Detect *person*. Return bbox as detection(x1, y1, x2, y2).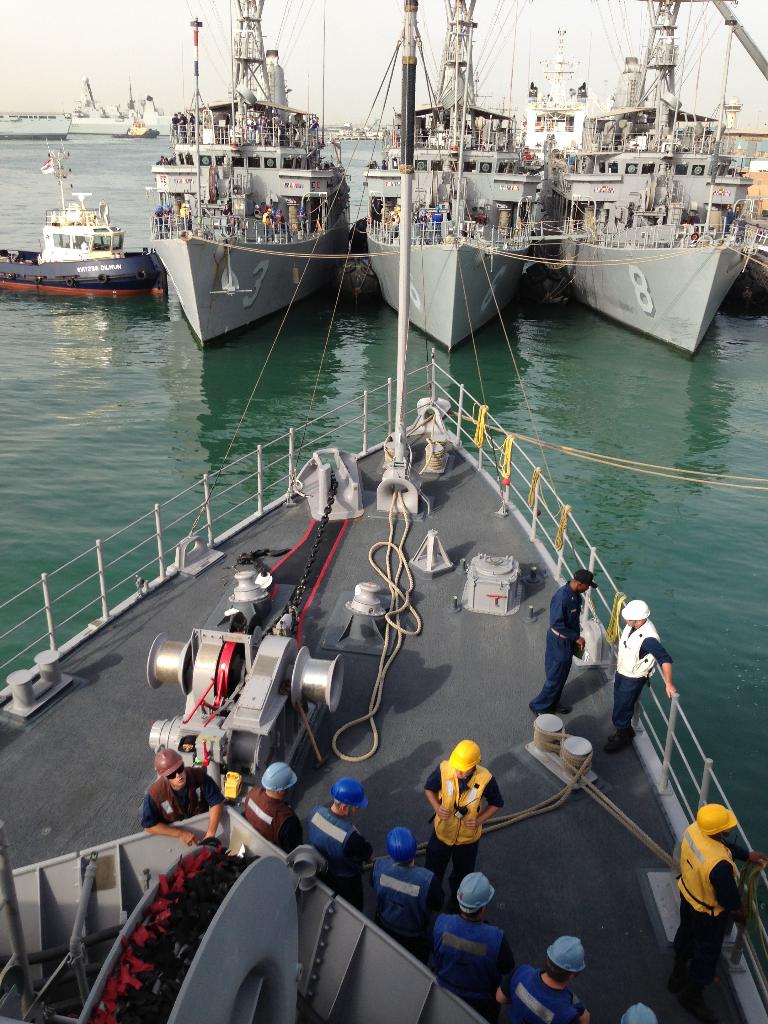
detection(691, 211, 701, 233).
